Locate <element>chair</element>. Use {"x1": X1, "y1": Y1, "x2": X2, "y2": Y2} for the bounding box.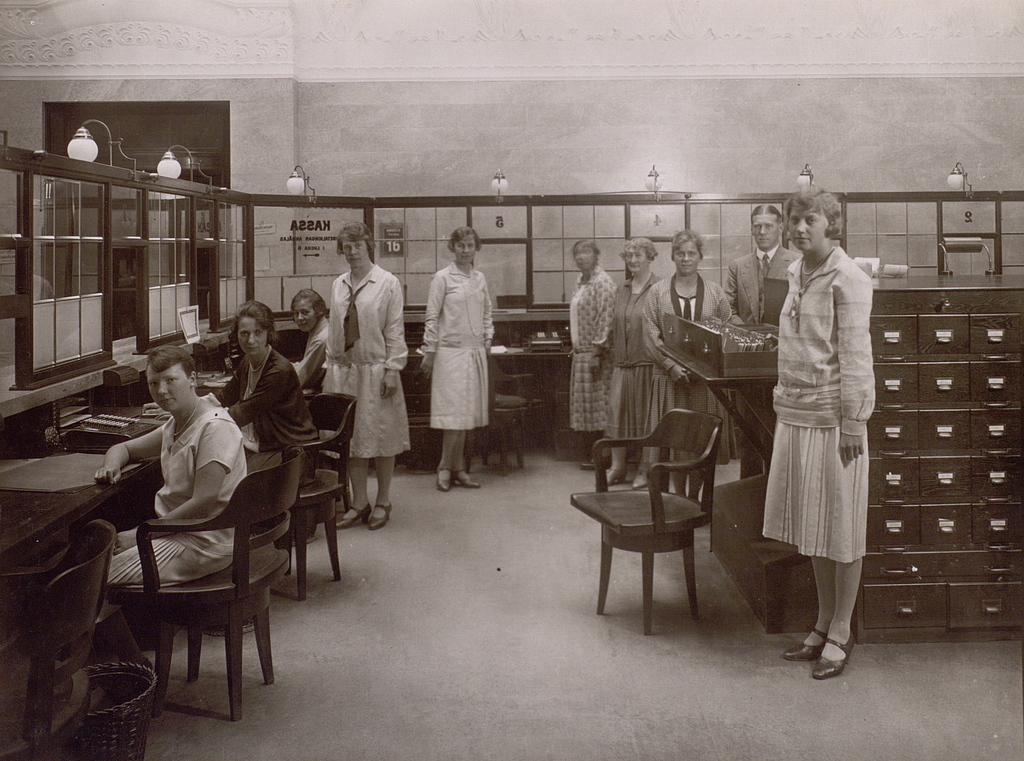
{"x1": 0, "y1": 518, "x2": 118, "y2": 760}.
